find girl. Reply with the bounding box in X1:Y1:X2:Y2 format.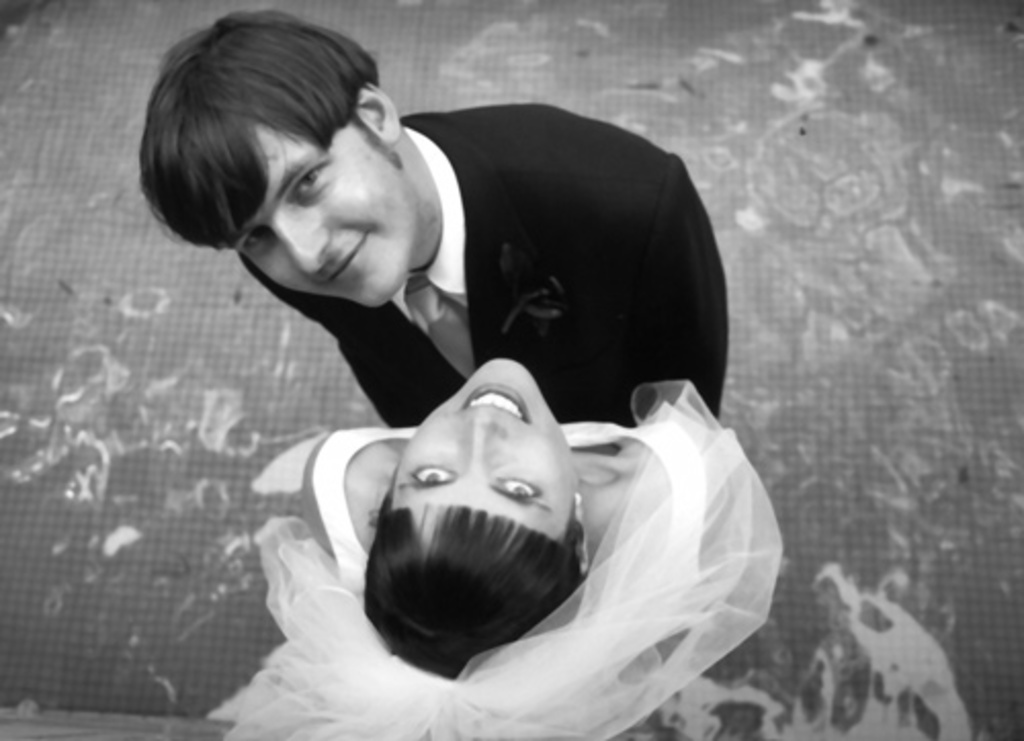
209:356:786:739.
